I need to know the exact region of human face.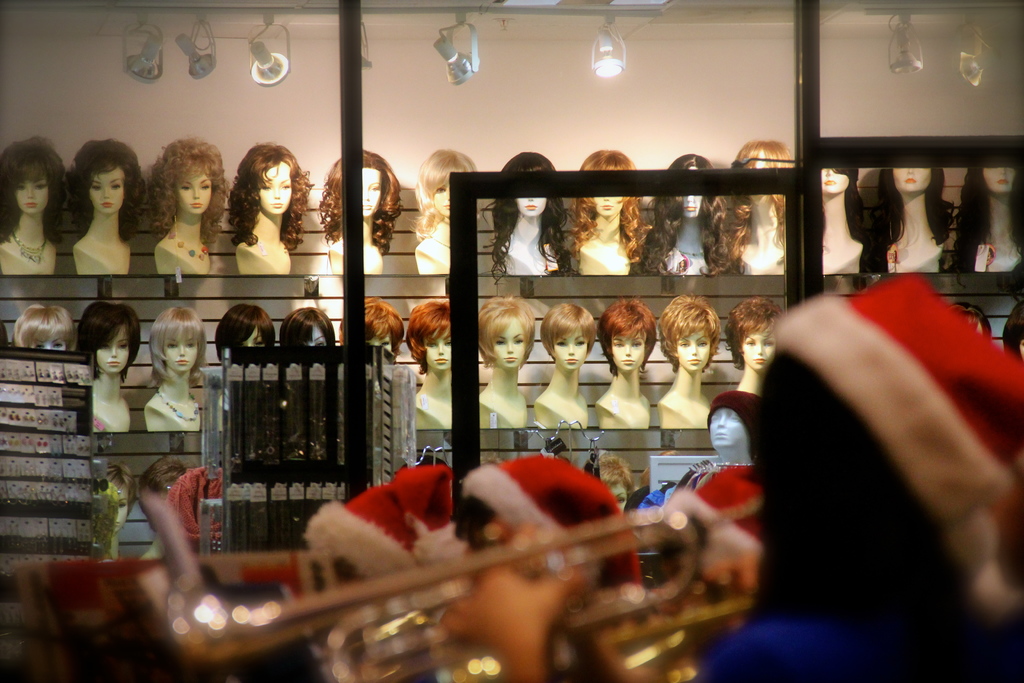
Region: pyautogui.locateOnScreen(99, 325, 131, 372).
